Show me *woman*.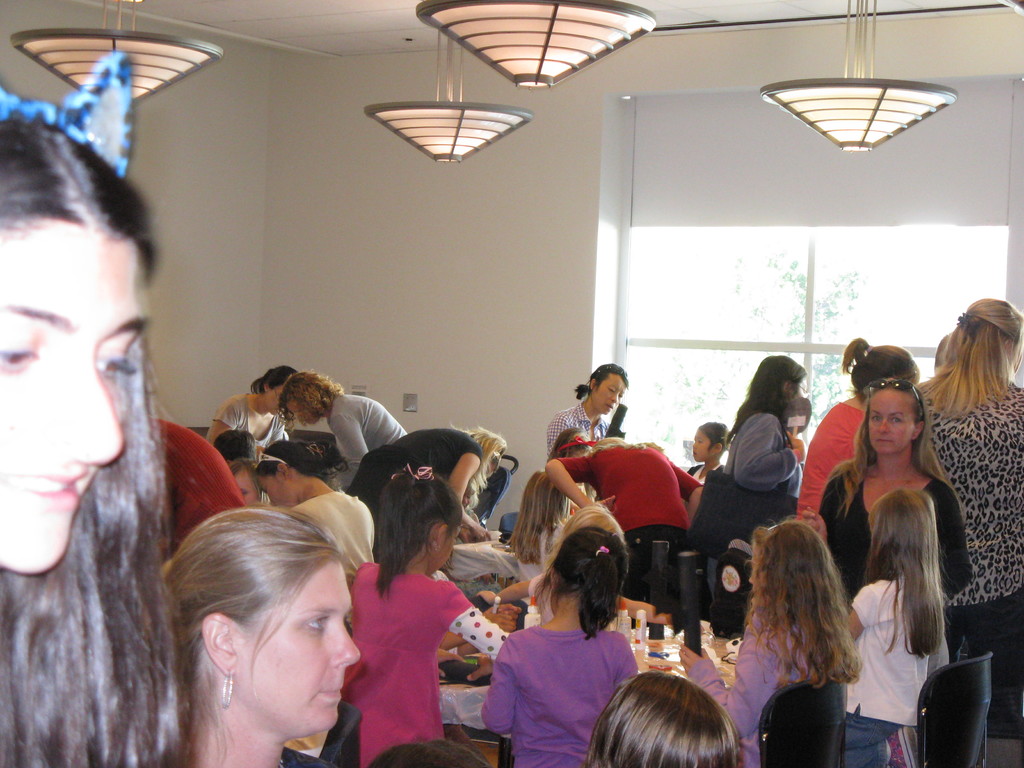
*woman* is here: [left=688, top=343, right=808, bottom=640].
